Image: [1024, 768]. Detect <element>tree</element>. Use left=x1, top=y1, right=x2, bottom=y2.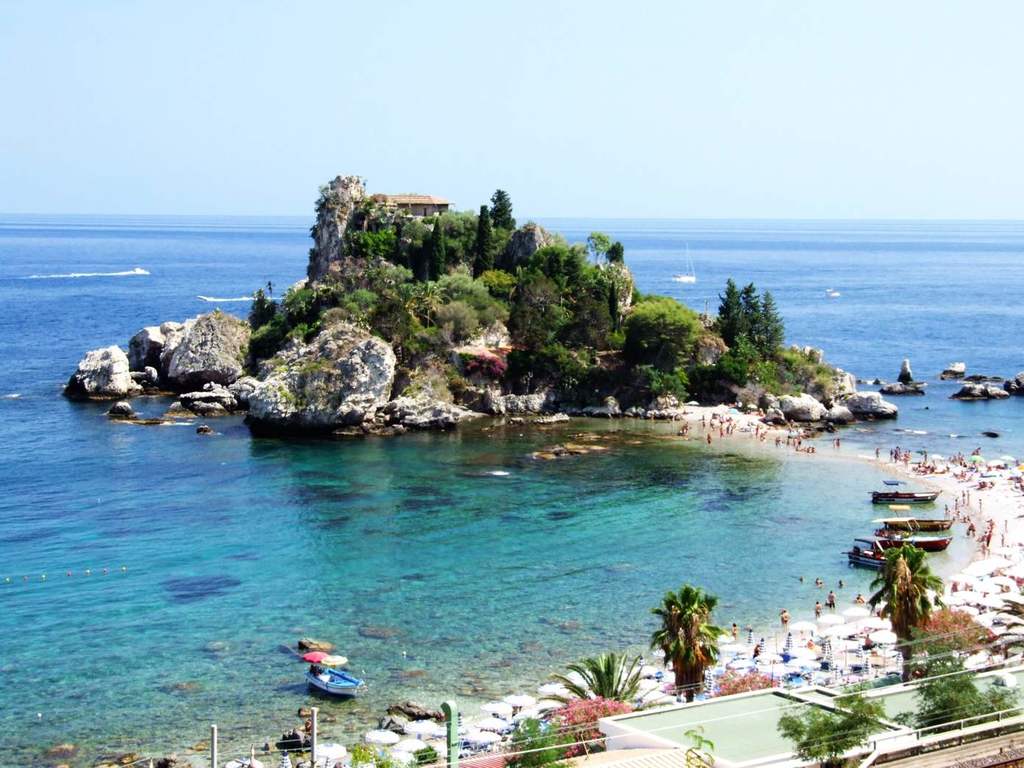
left=407, top=220, right=450, bottom=283.
